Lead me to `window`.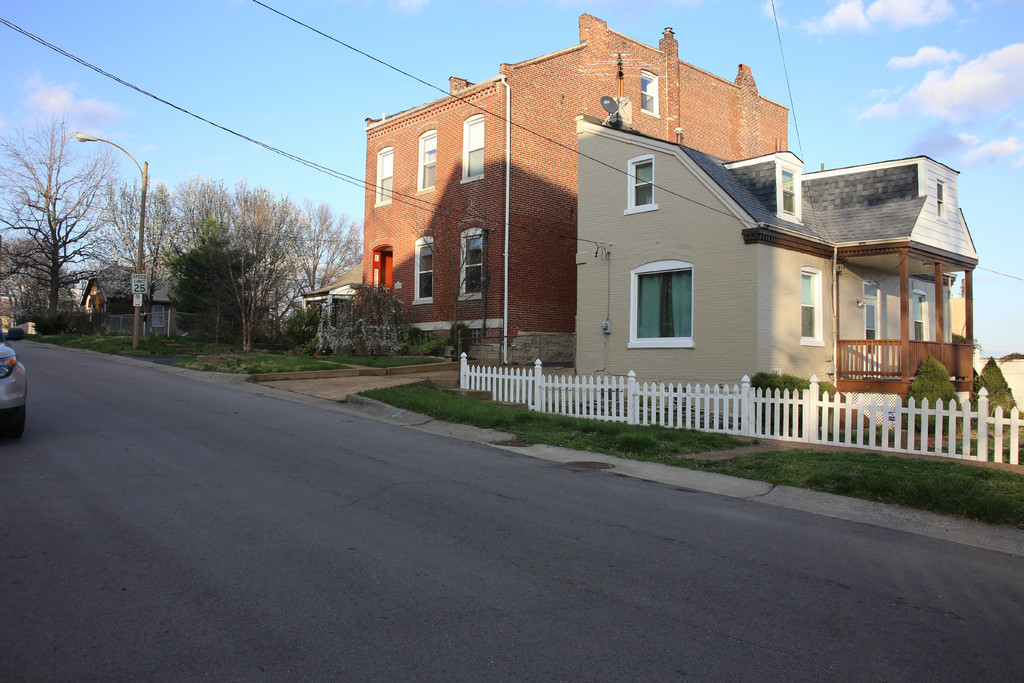
Lead to [x1=374, y1=147, x2=390, y2=208].
